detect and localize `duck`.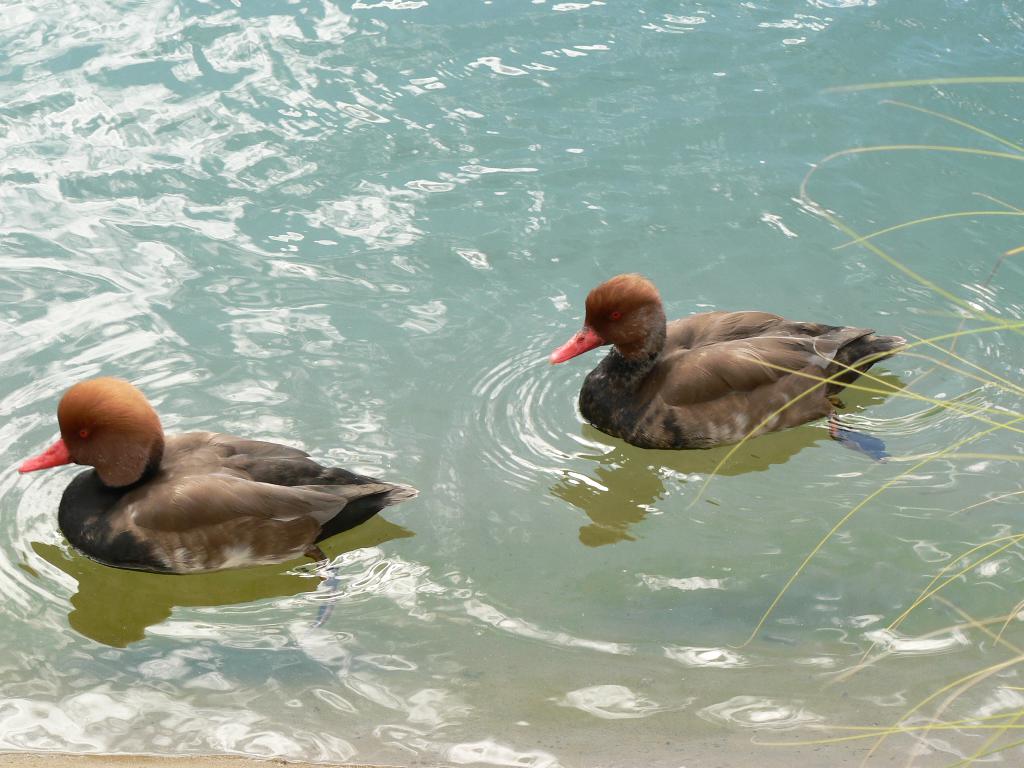
Localized at bbox=(7, 376, 417, 572).
